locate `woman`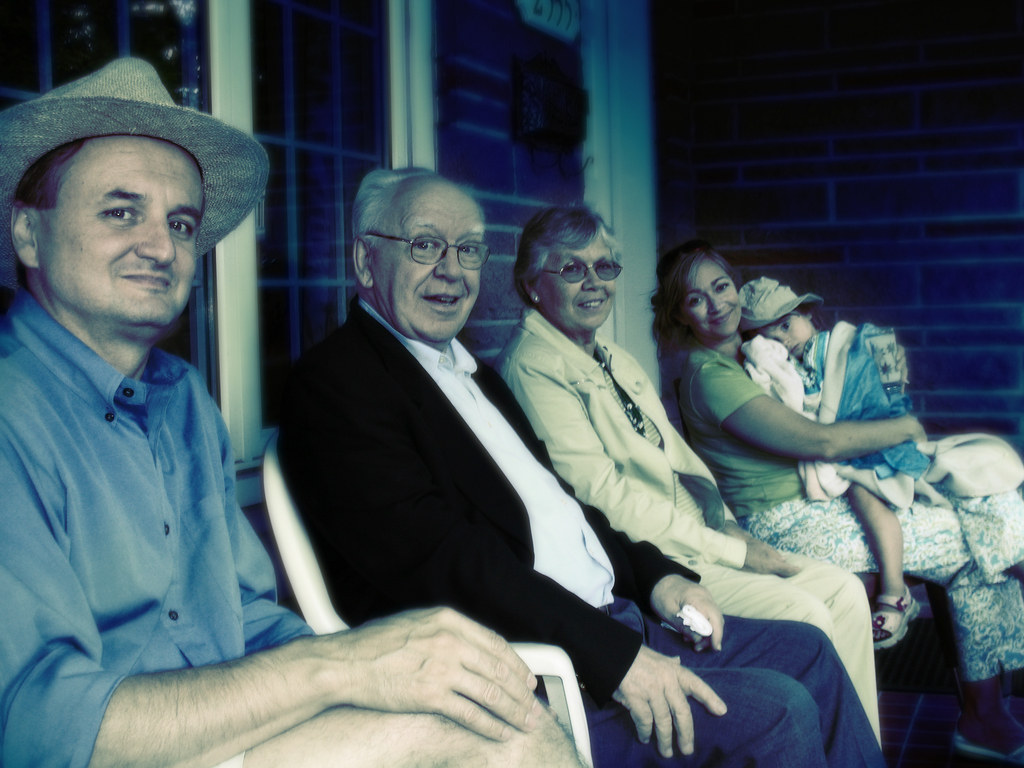
select_region(497, 202, 884, 744)
